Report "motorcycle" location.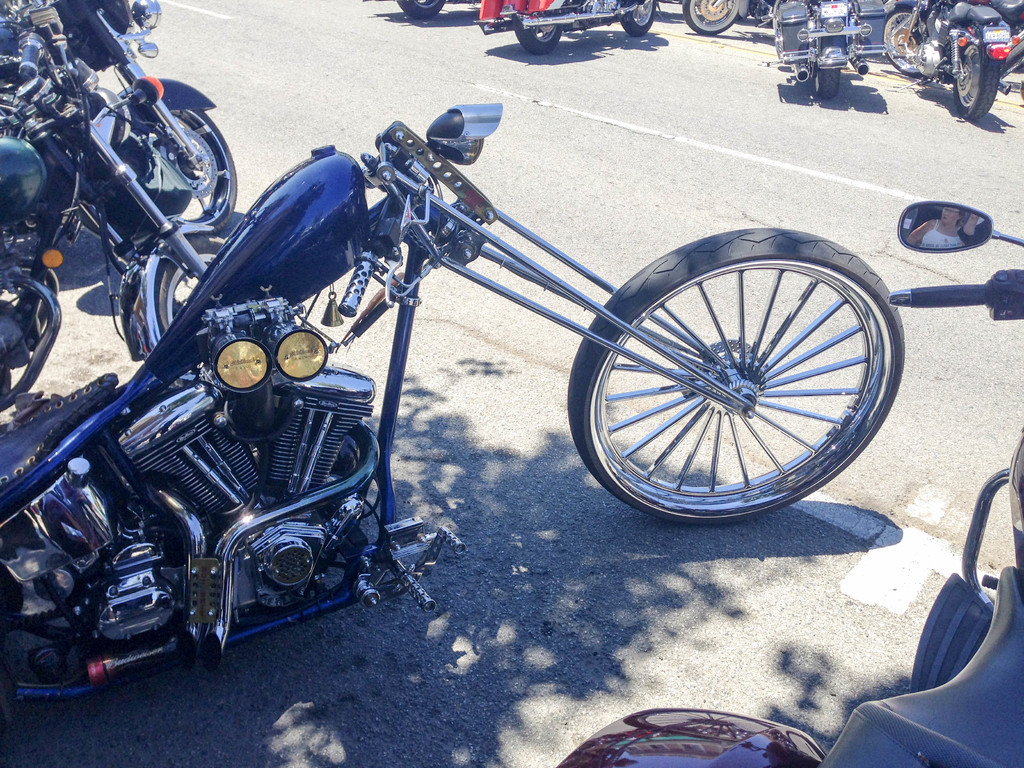
Report: bbox(881, 1, 1019, 124).
